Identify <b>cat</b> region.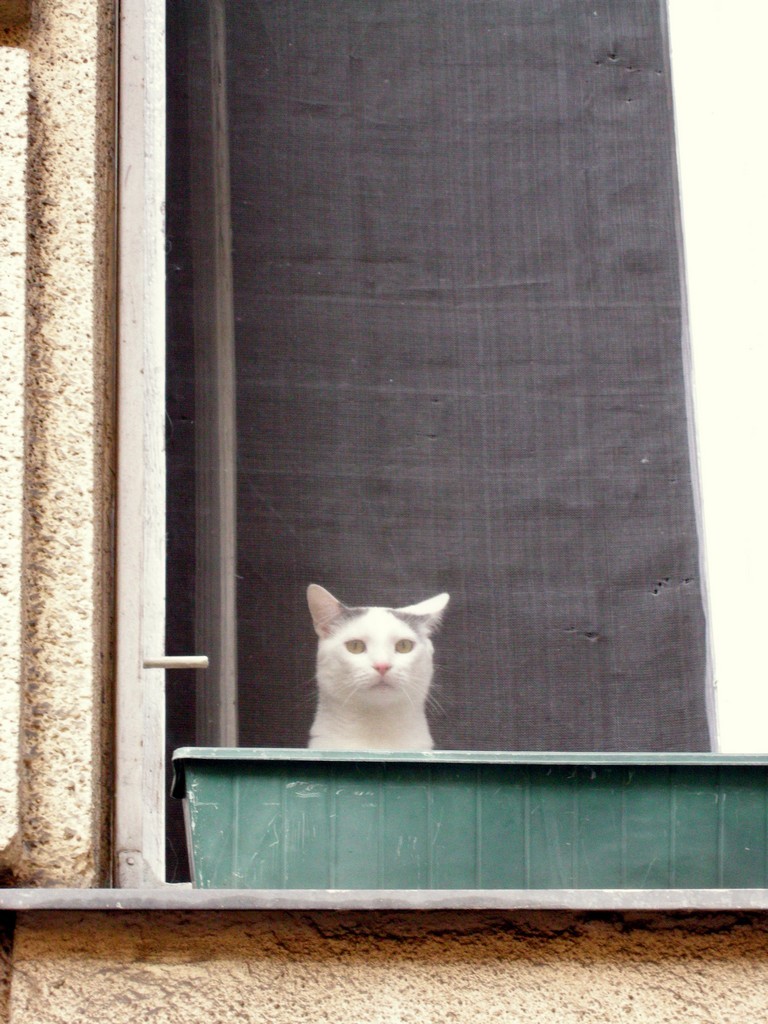
Region: <box>285,579,462,758</box>.
